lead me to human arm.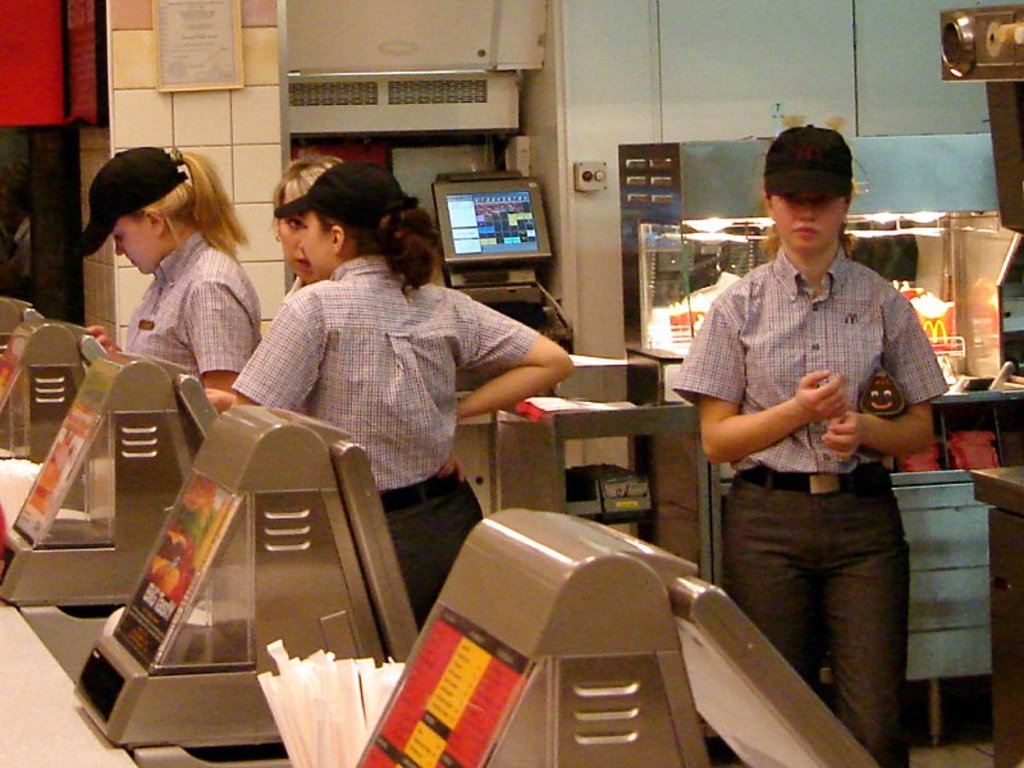
Lead to 700, 303, 847, 465.
